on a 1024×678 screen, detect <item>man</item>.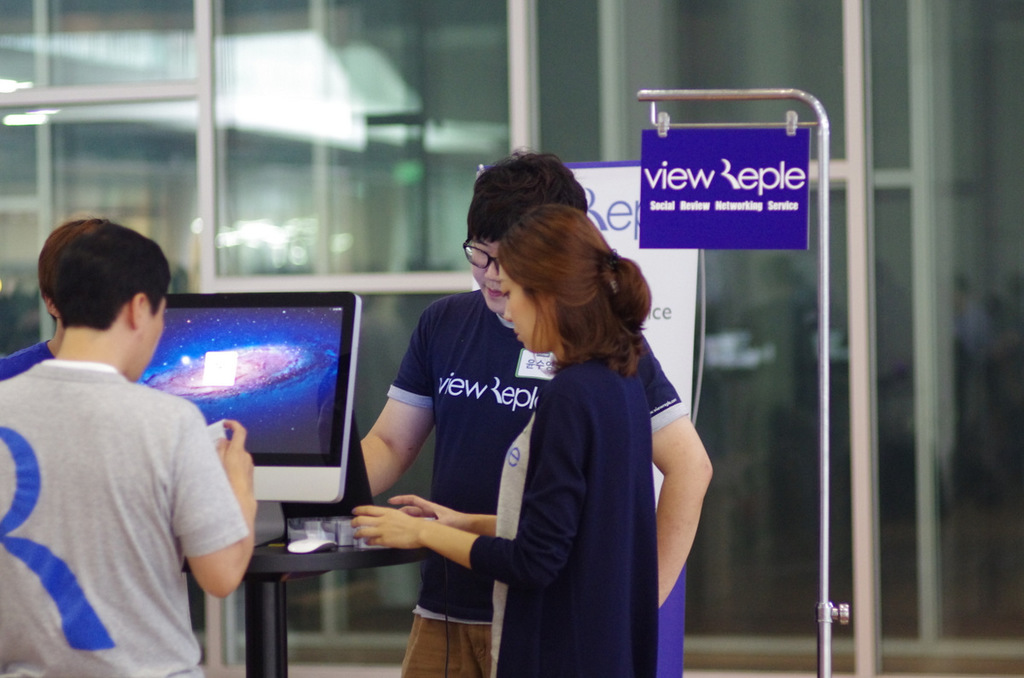
x1=13 y1=214 x2=254 y2=677.
